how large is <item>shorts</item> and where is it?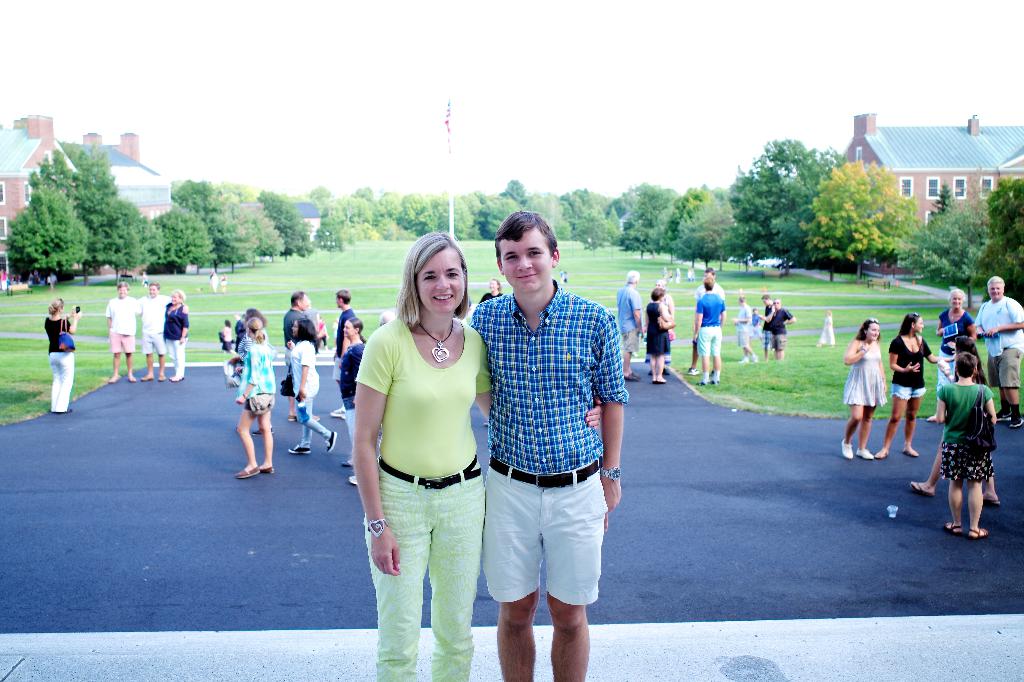
Bounding box: x1=141 y1=331 x2=159 y2=353.
